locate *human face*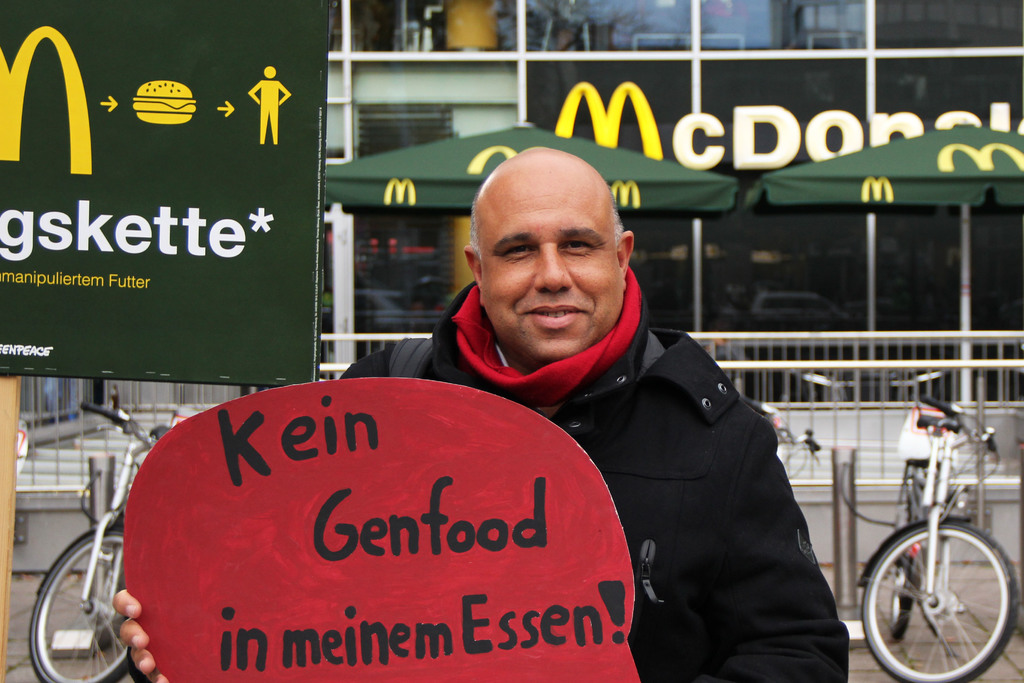
l=485, t=194, r=624, b=363
